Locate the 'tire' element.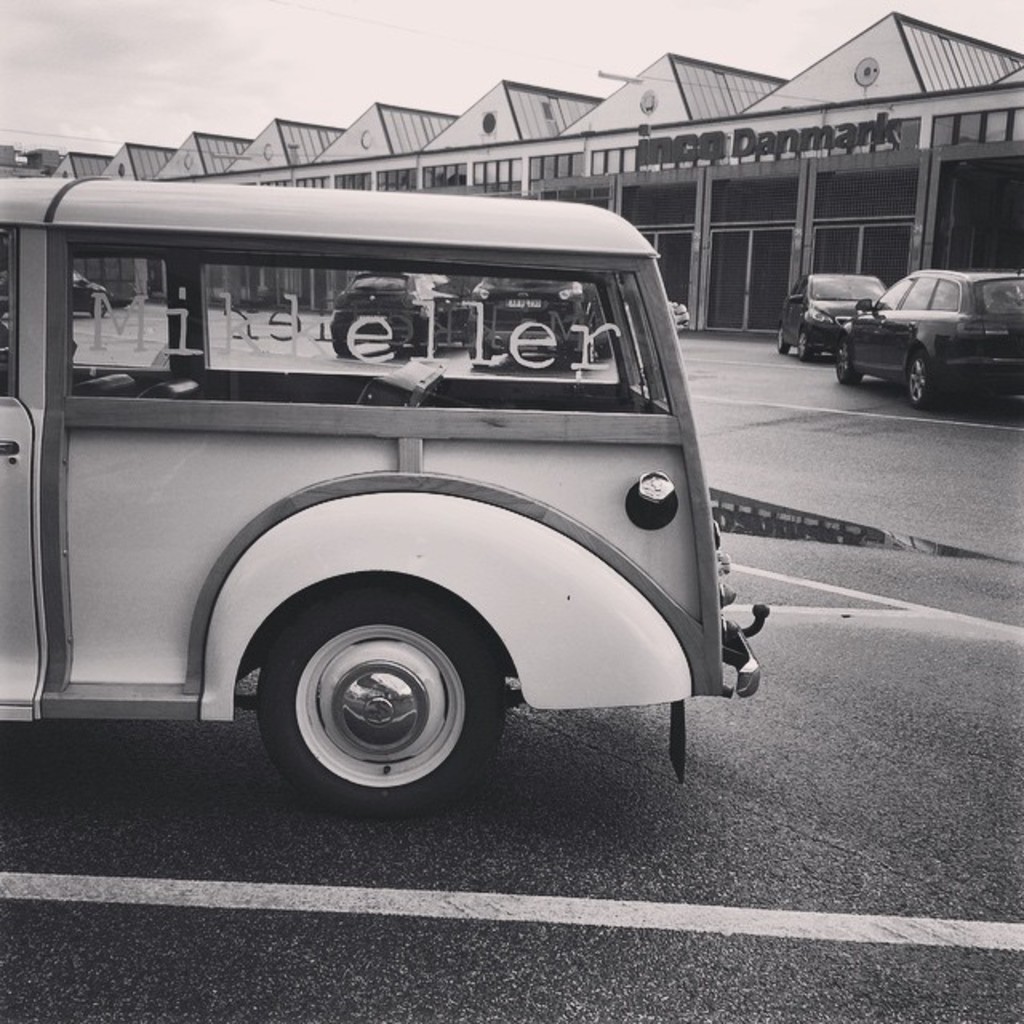
Element bbox: bbox=(774, 320, 794, 357).
